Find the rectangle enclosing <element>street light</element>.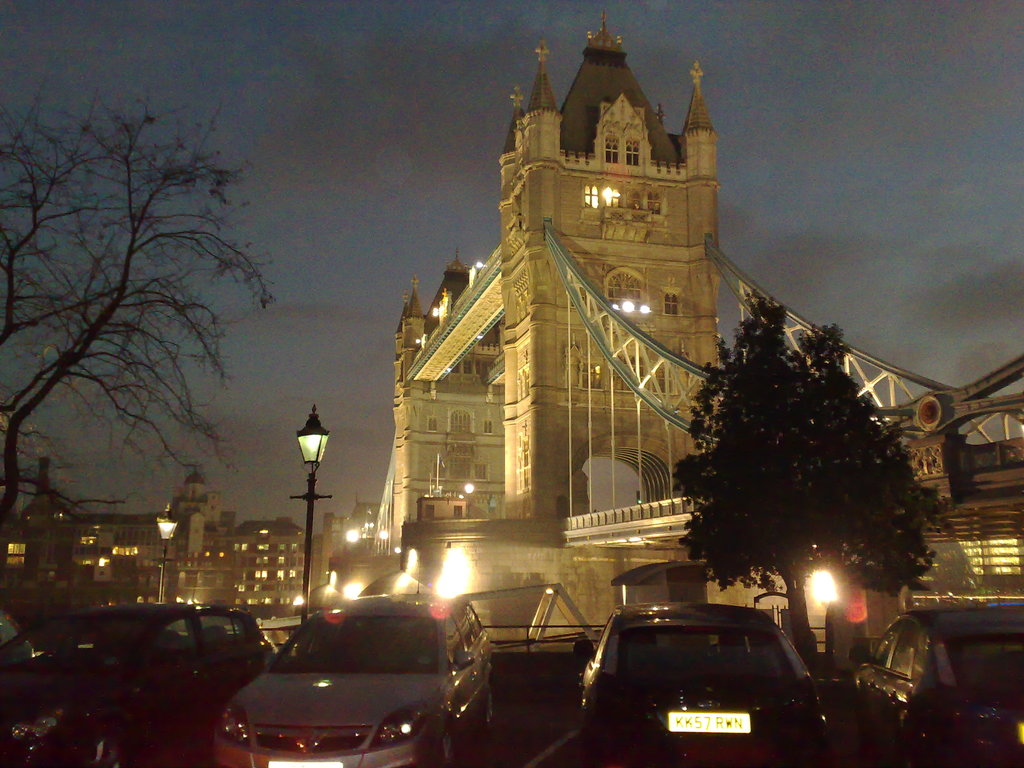
[152, 499, 181, 611].
